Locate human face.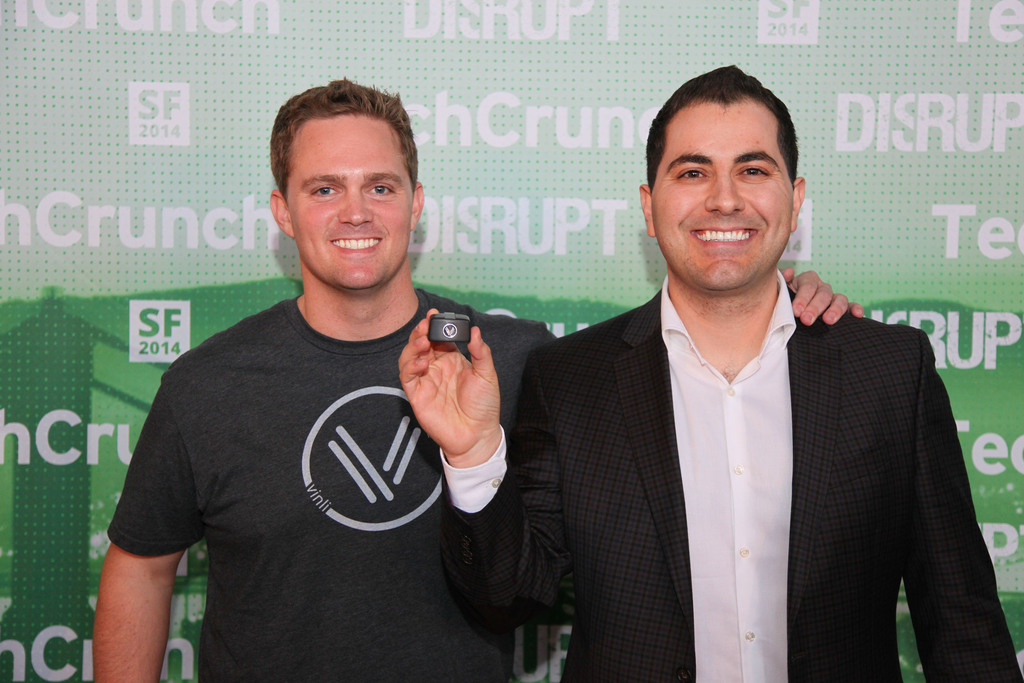
Bounding box: (x1=279, y1=119, x2=414, y2=289).
